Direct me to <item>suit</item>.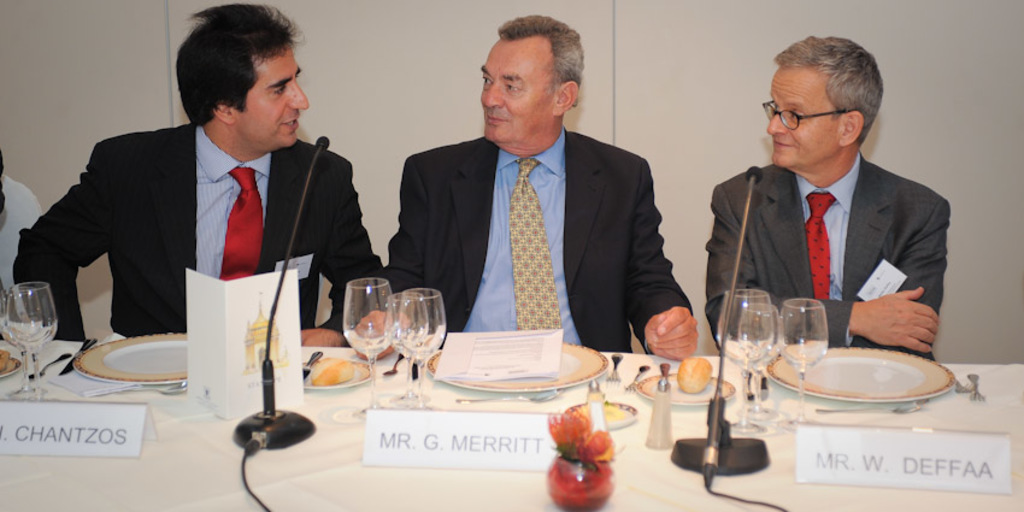
Direction: crop(702, 148, 957, 361).
